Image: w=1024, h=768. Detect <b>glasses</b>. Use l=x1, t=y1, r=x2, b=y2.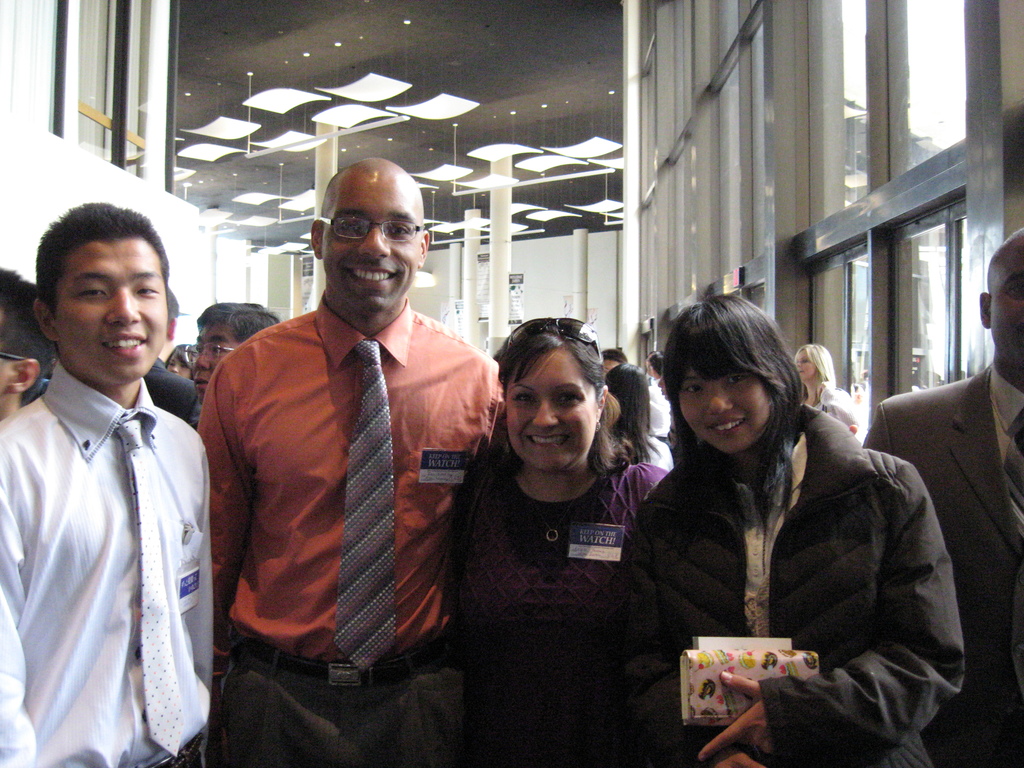
l=0, t=343, r=41, b=383.
